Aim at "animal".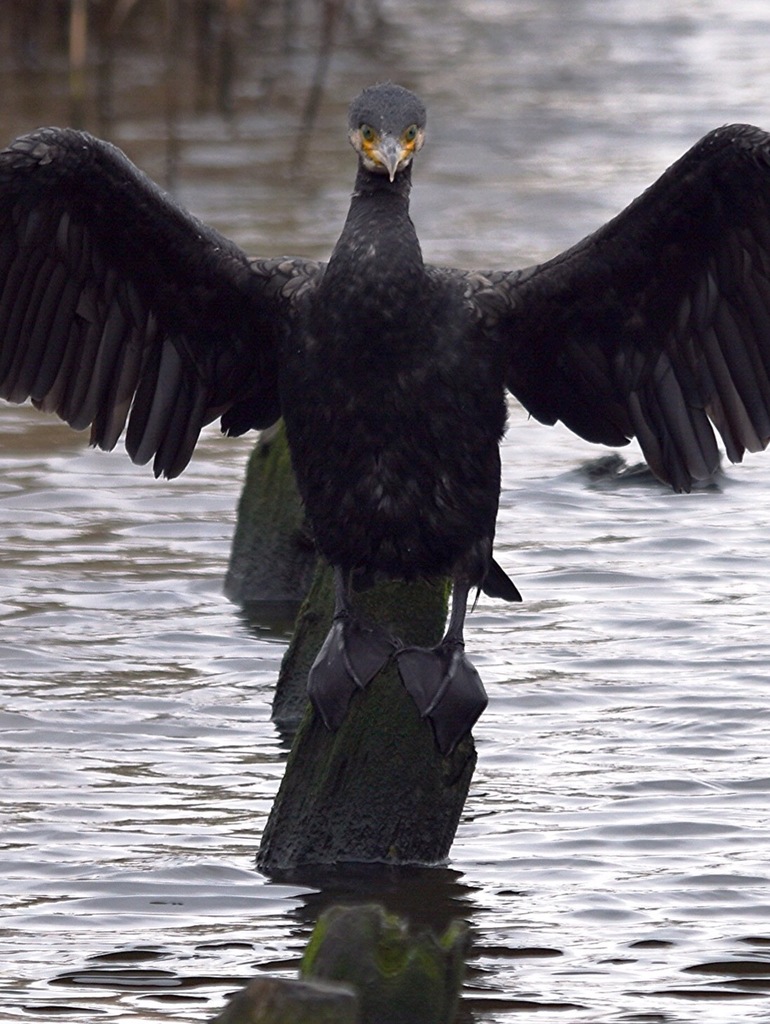
Aimed at x1=0, y1=86, x2=769, y2=868.
